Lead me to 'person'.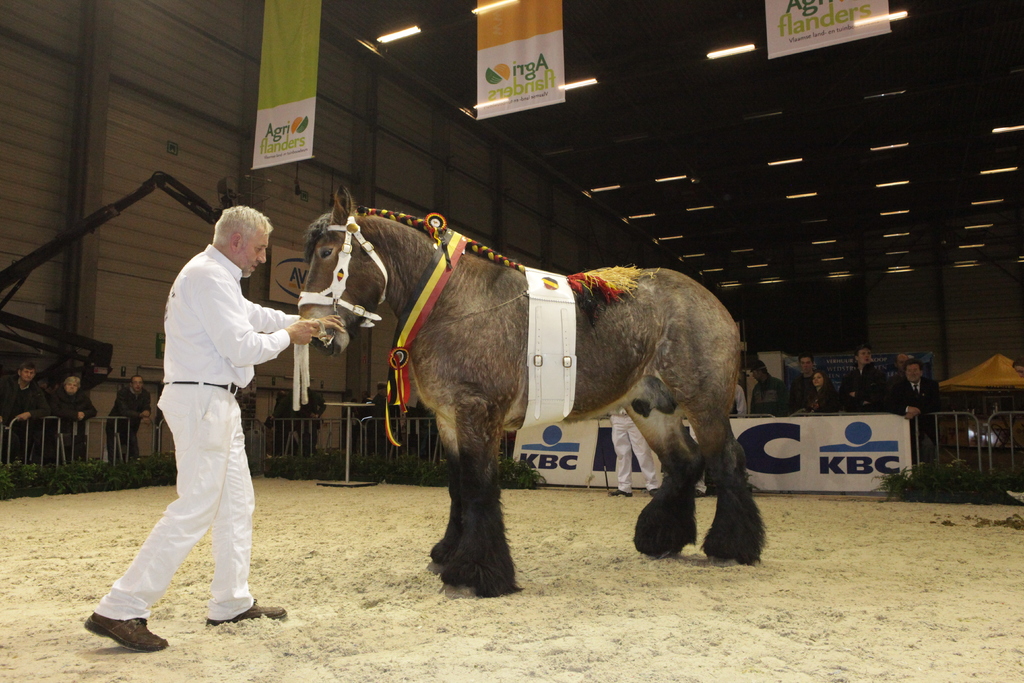
Lead to box(78, 200, 347, 657).
